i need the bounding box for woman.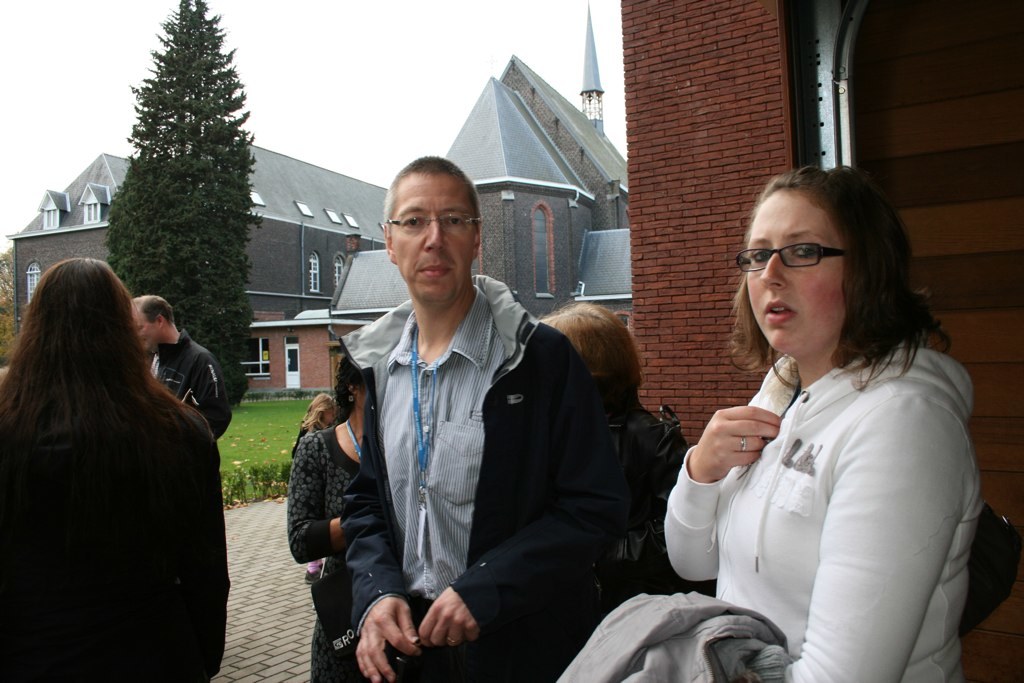
Here it is: bbox=[528, 292, 688, 471].
